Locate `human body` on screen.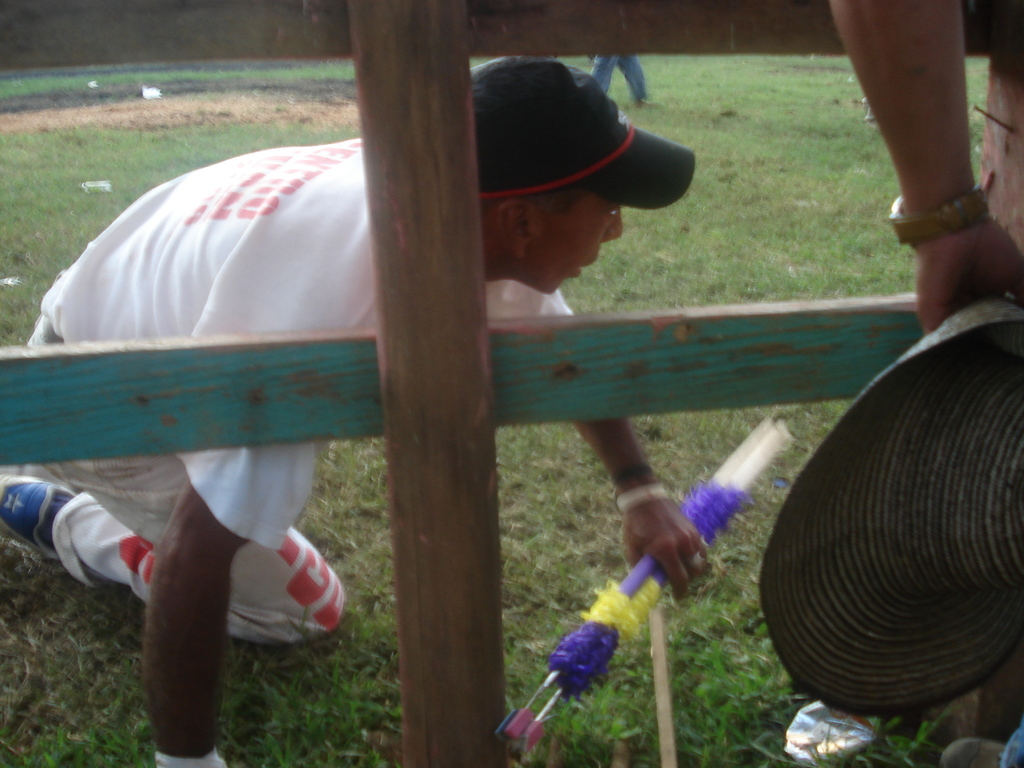
On screen at [2,57,694,767].
